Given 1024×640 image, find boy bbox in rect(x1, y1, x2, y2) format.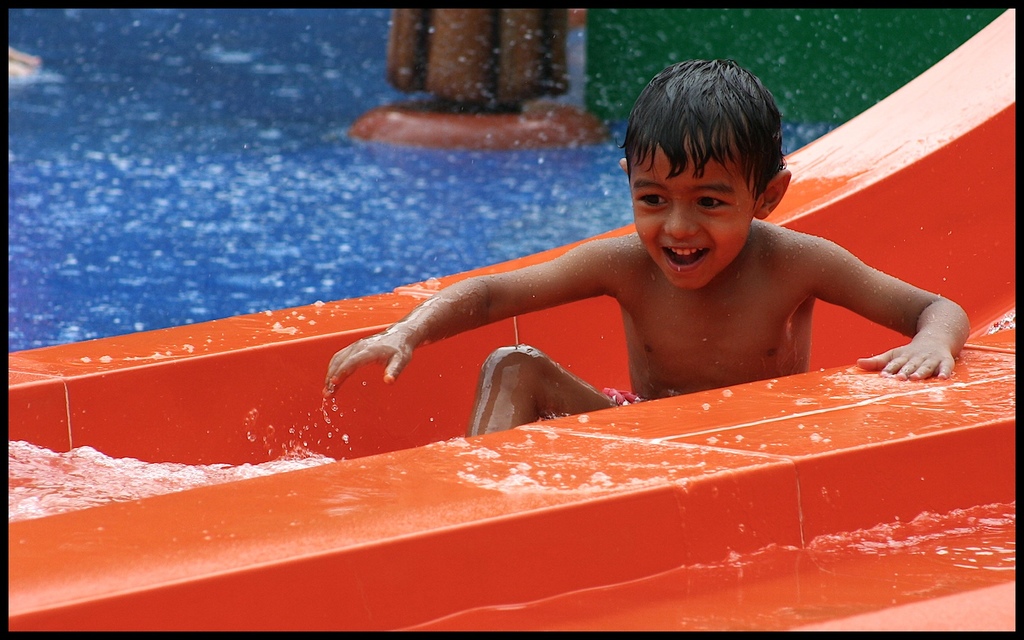
rect(321, 56, 969, 437).
